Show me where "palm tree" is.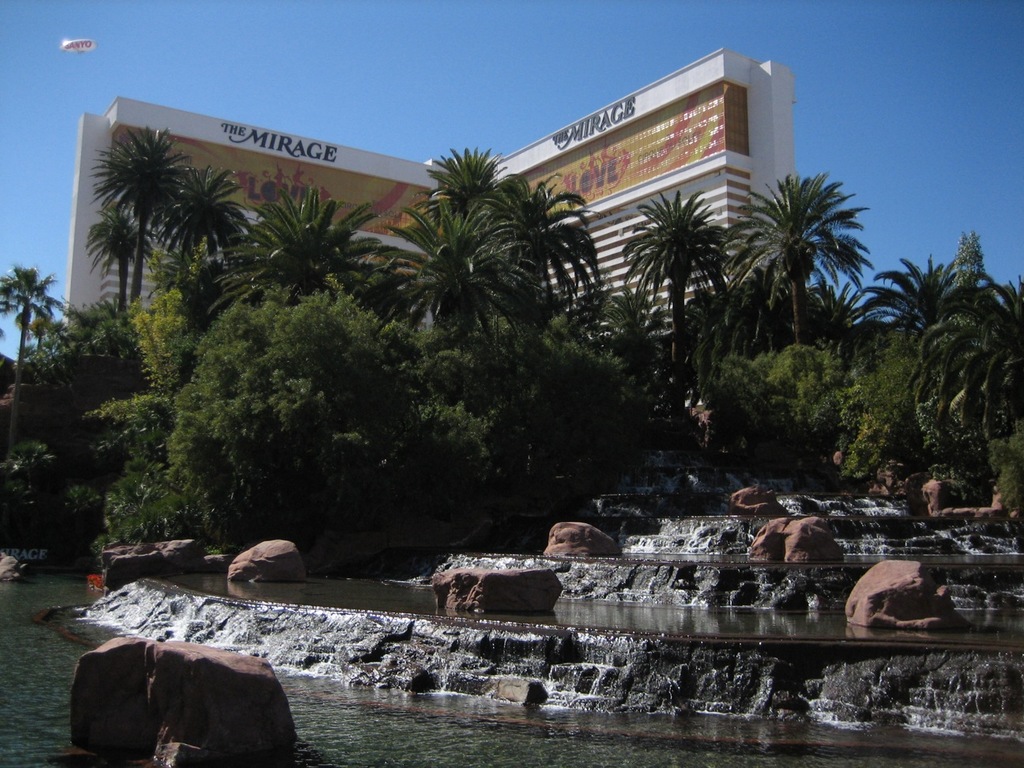
"palm tree" is at {"x1": 971, "y1": 269, "x2": 1020, "y2": 349}.
